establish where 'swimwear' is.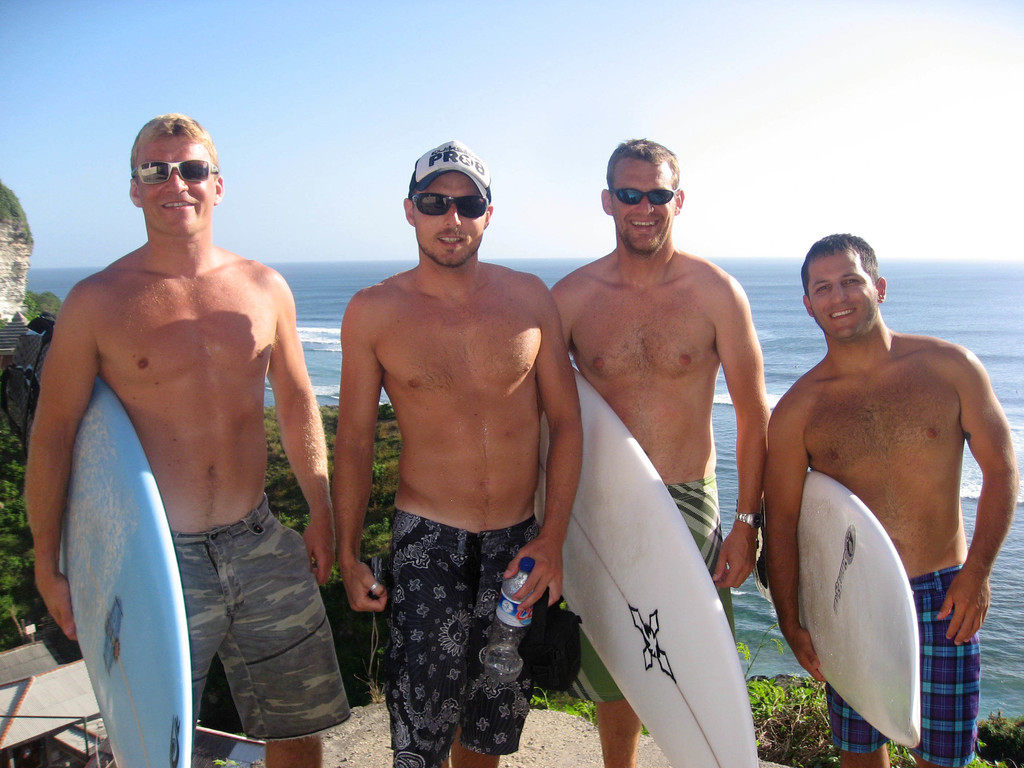
Established at {"left": 822, "top": 564, "right": 982, "bottom": 764}.
